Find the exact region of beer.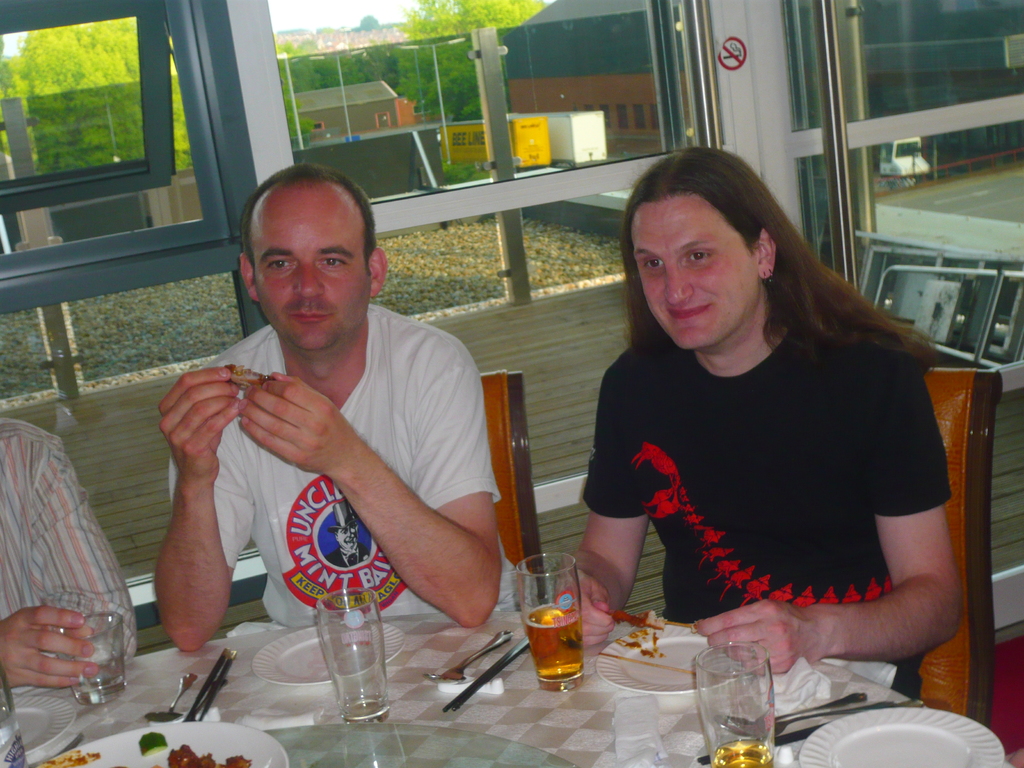
Exact region: select_region(694, 651, 770, 767).
